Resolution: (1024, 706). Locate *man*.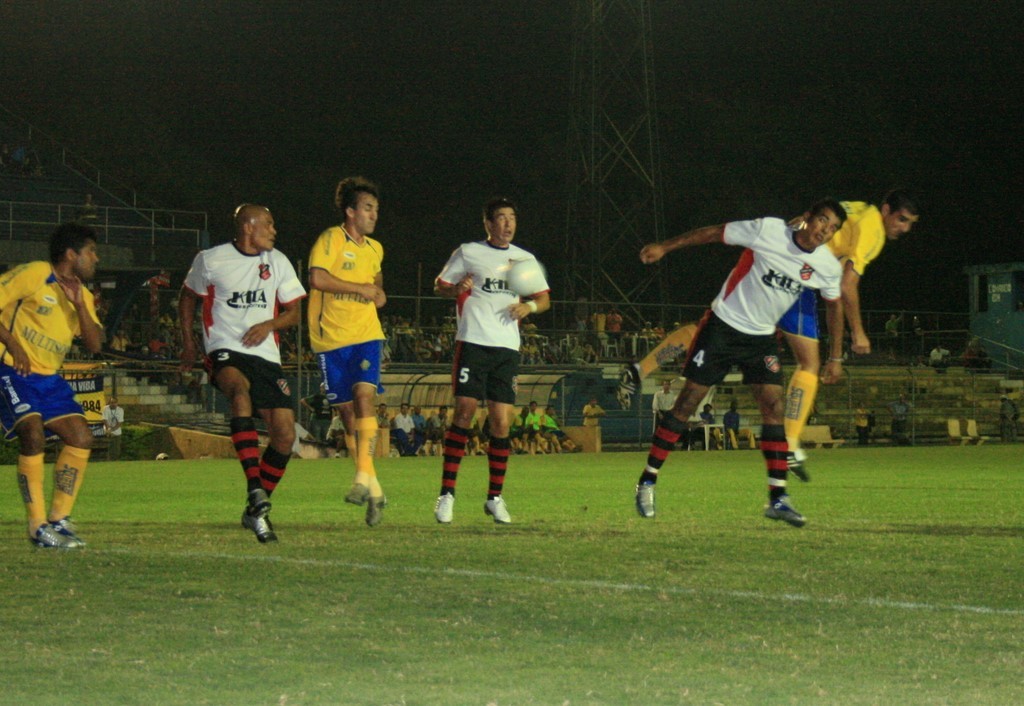
102:400:126:463.
